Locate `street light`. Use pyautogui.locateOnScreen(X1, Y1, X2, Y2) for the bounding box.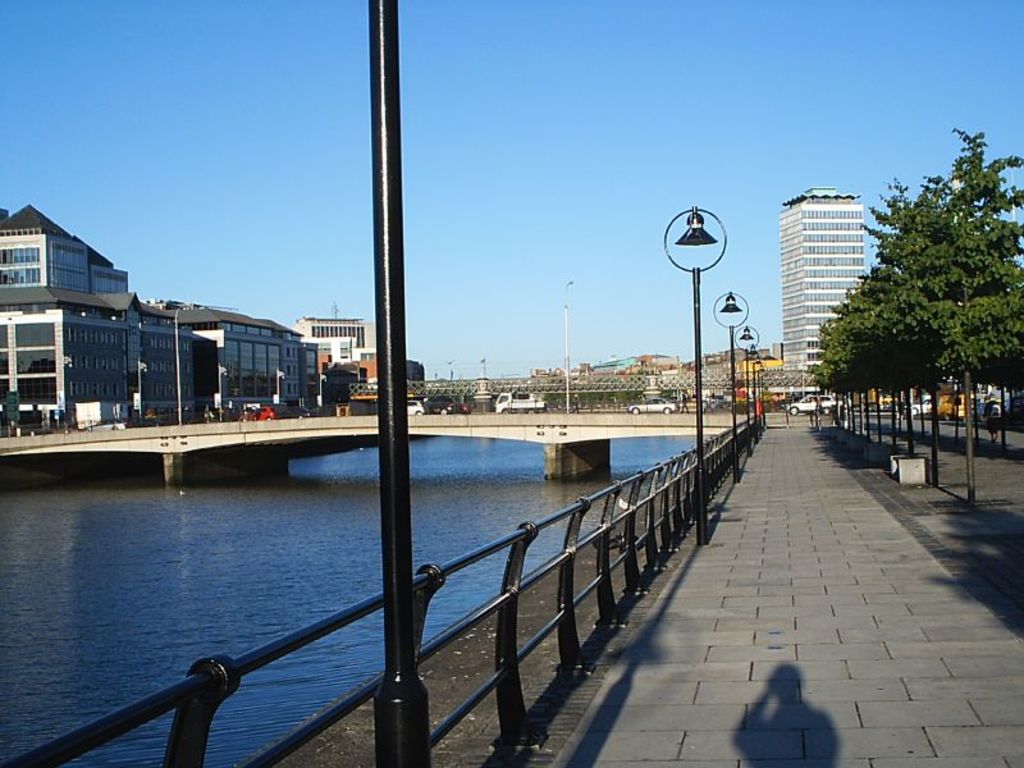
pyautogui.locateOnScreen(563, 280, 575, 407).
